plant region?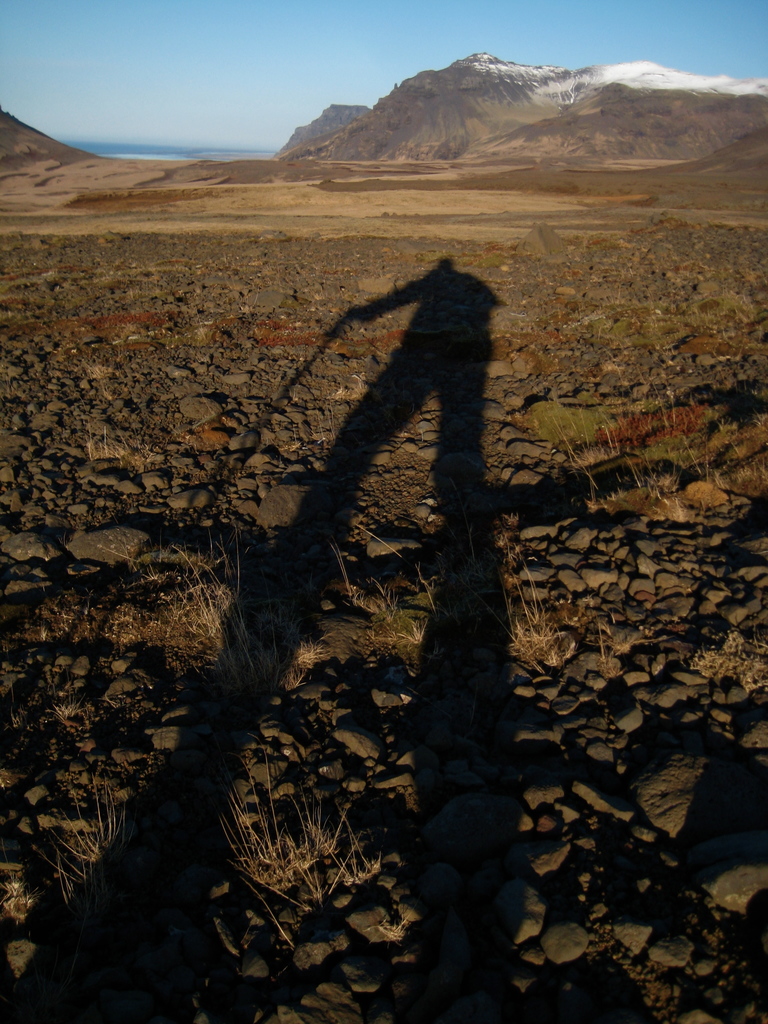
486,540,611,672
